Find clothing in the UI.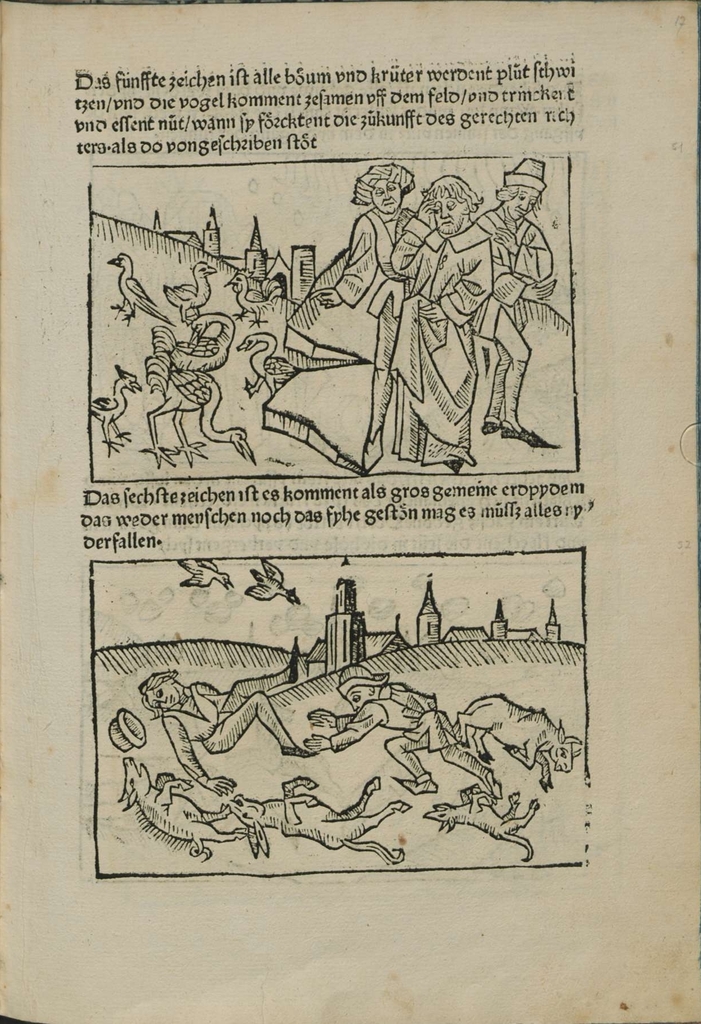
UI element at region(403, 163, 540, 442).
